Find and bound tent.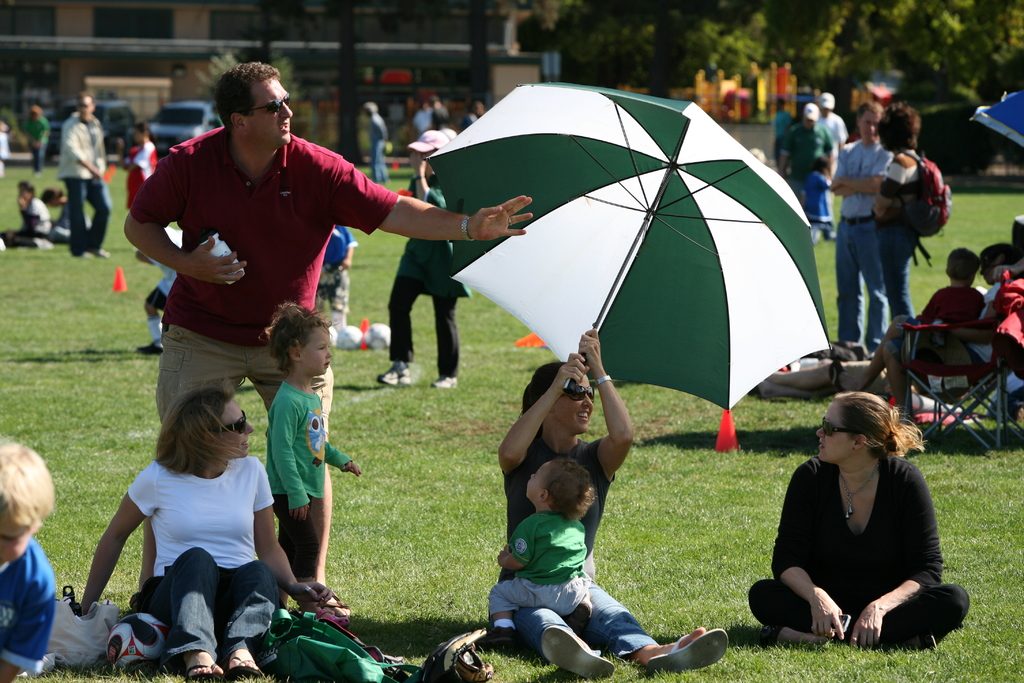
Bound: (x1=408, y1=92, x2=857, y2=457).
